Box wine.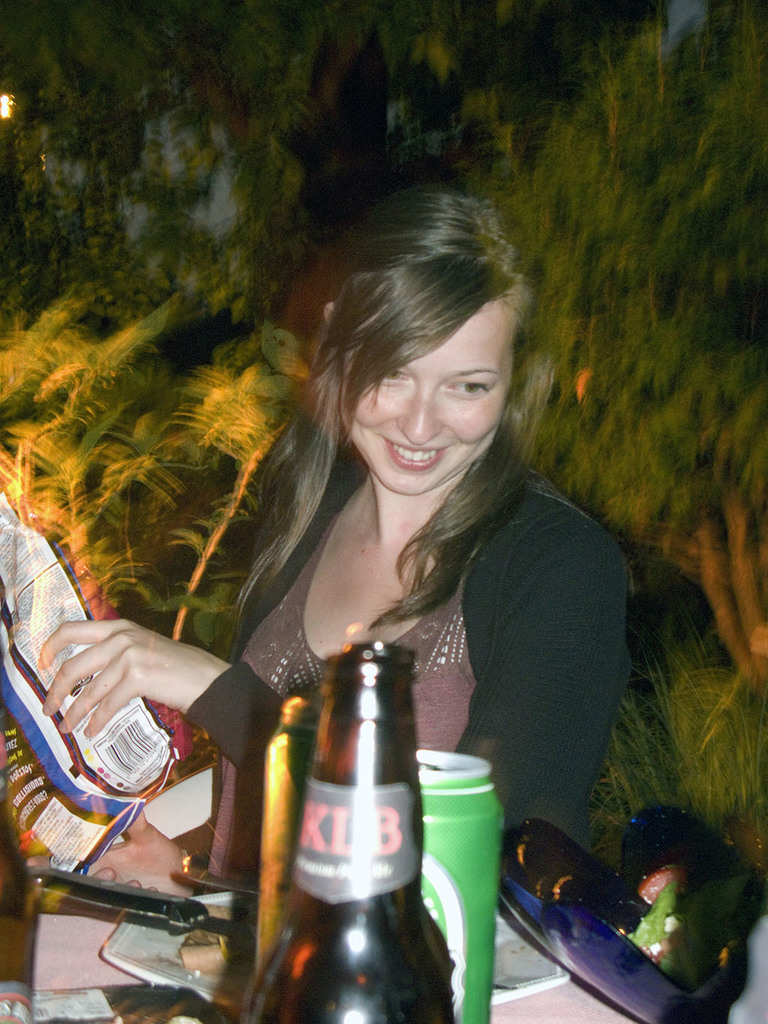
(236, 635, 458, 1023).
